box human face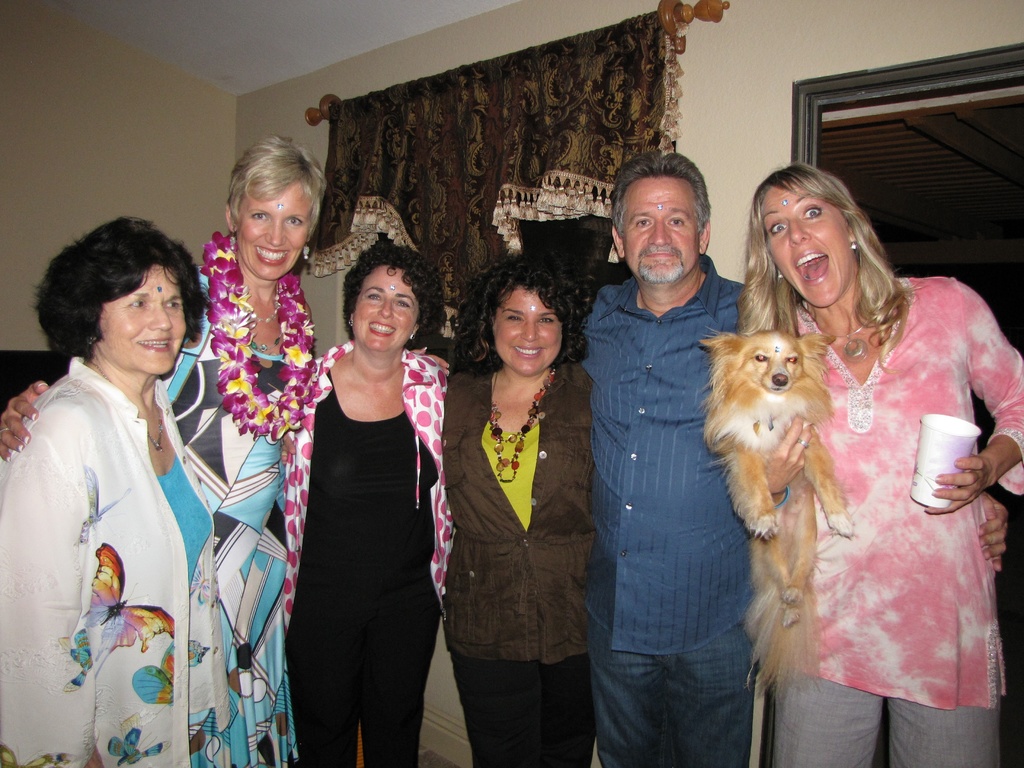
l=351, t=269, r=423, b=355
